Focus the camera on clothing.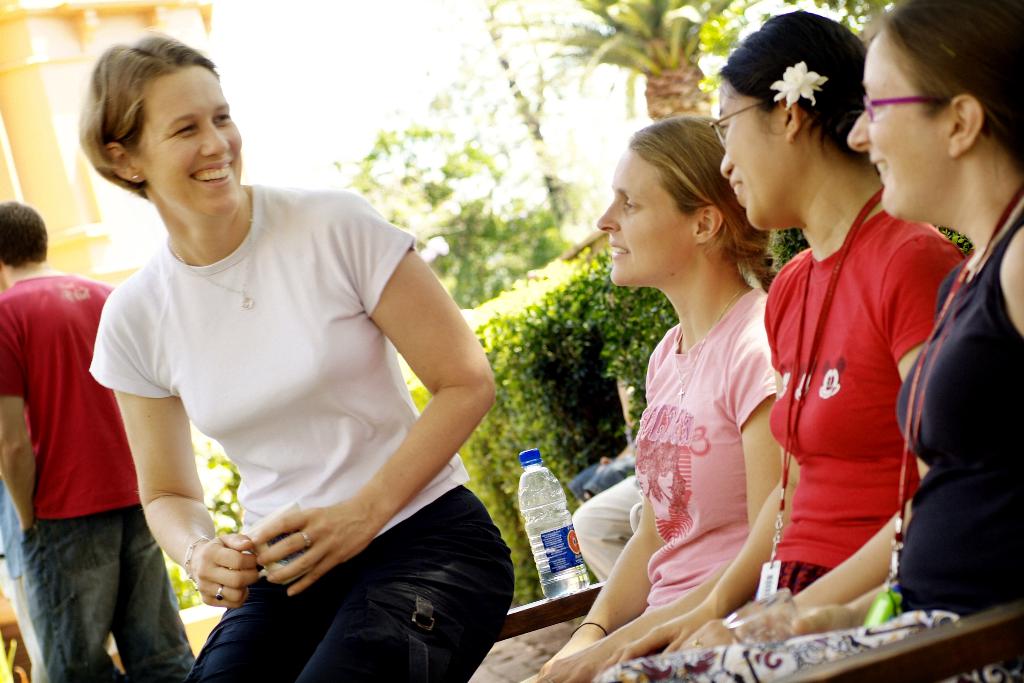
Focus region: 5:491:52:667.
